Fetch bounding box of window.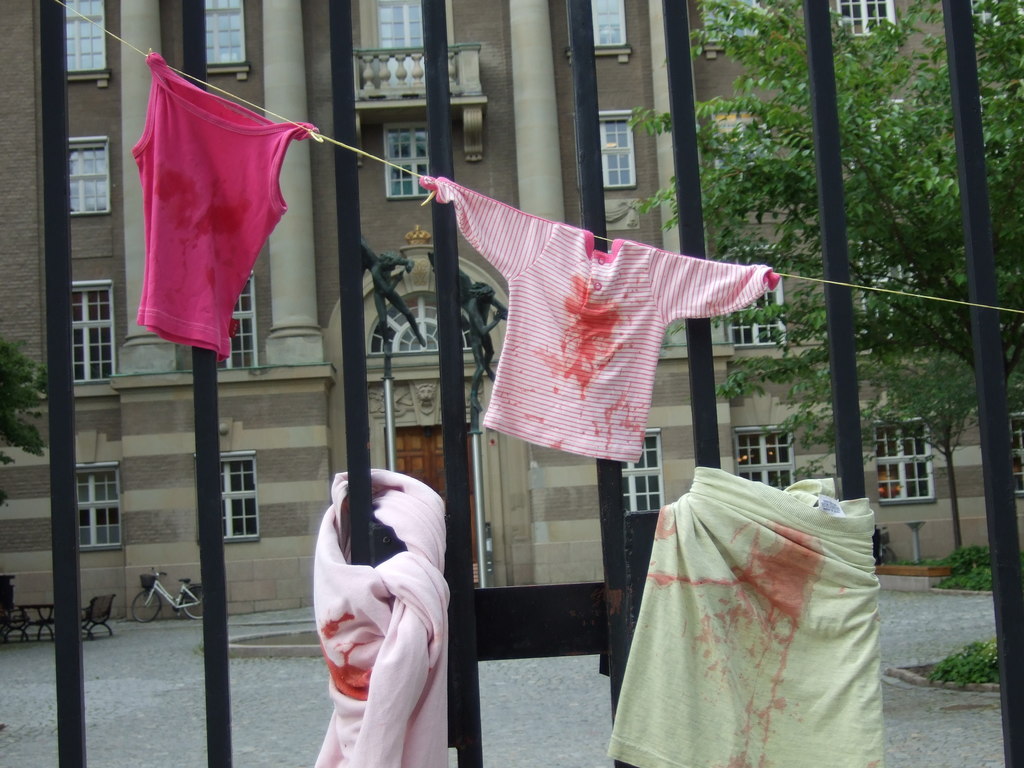
Bbox: {"x1": 213, "y1": 269, "x2": 255, "y2": 371}.
